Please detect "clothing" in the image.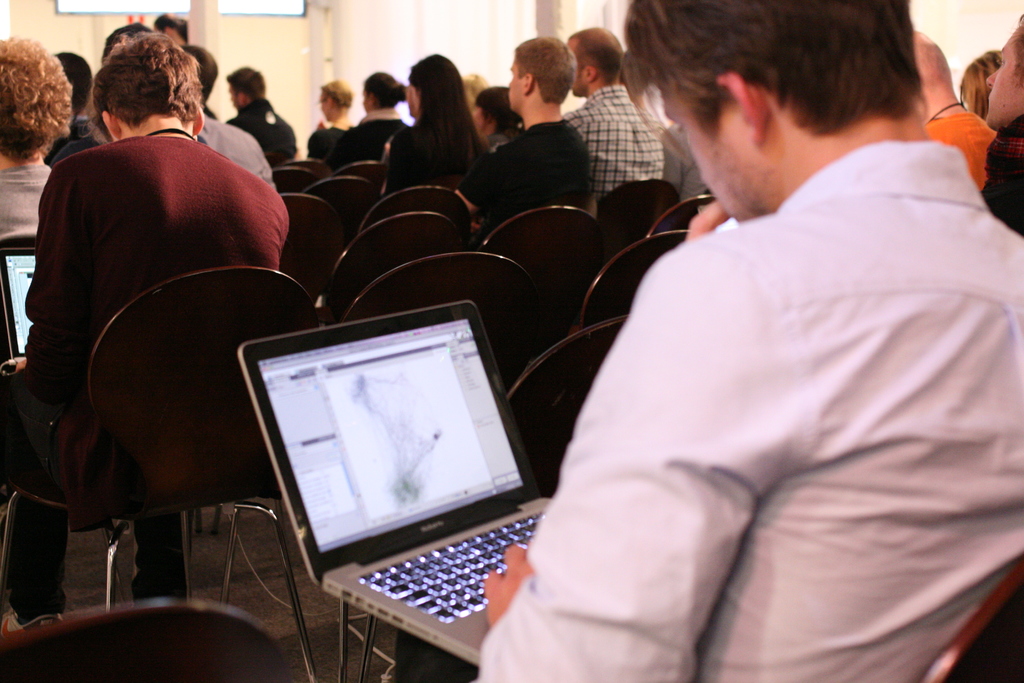
<bbox>465, 130, 1023, 682</bbox>.
